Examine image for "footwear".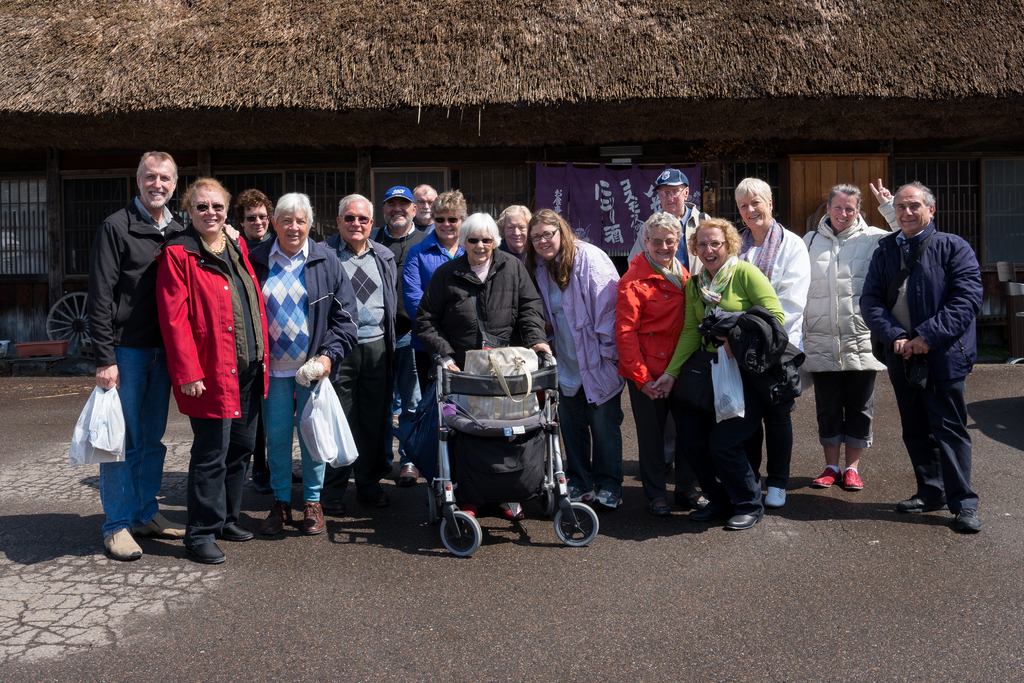
Examination result: box(756, 476, 765, 490).
